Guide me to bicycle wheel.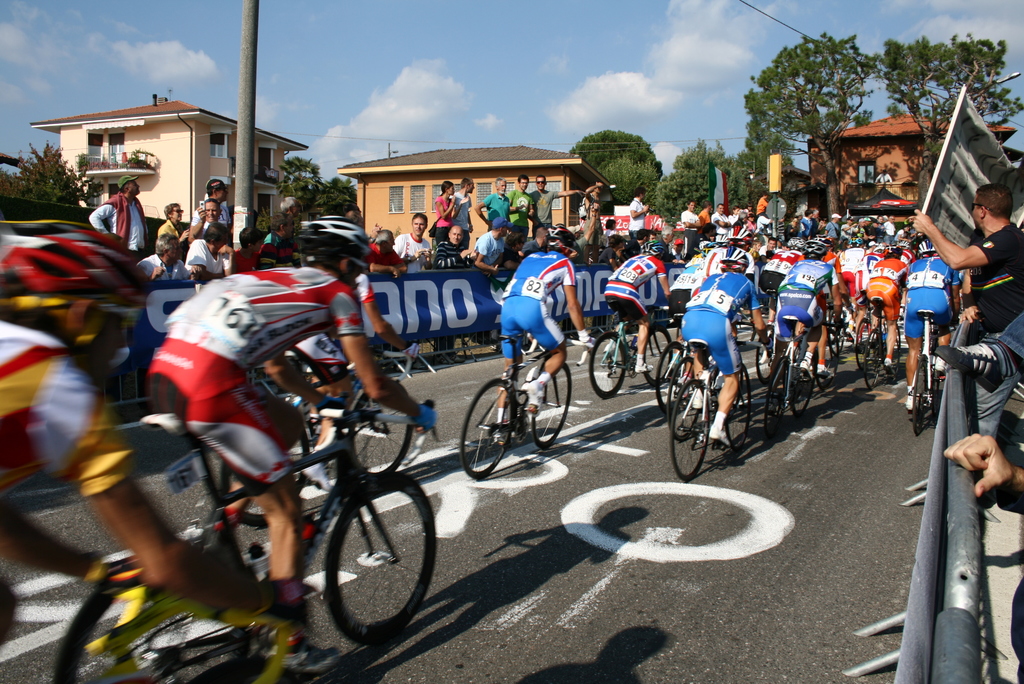
Guidance: [55, 587, 249, 683].
